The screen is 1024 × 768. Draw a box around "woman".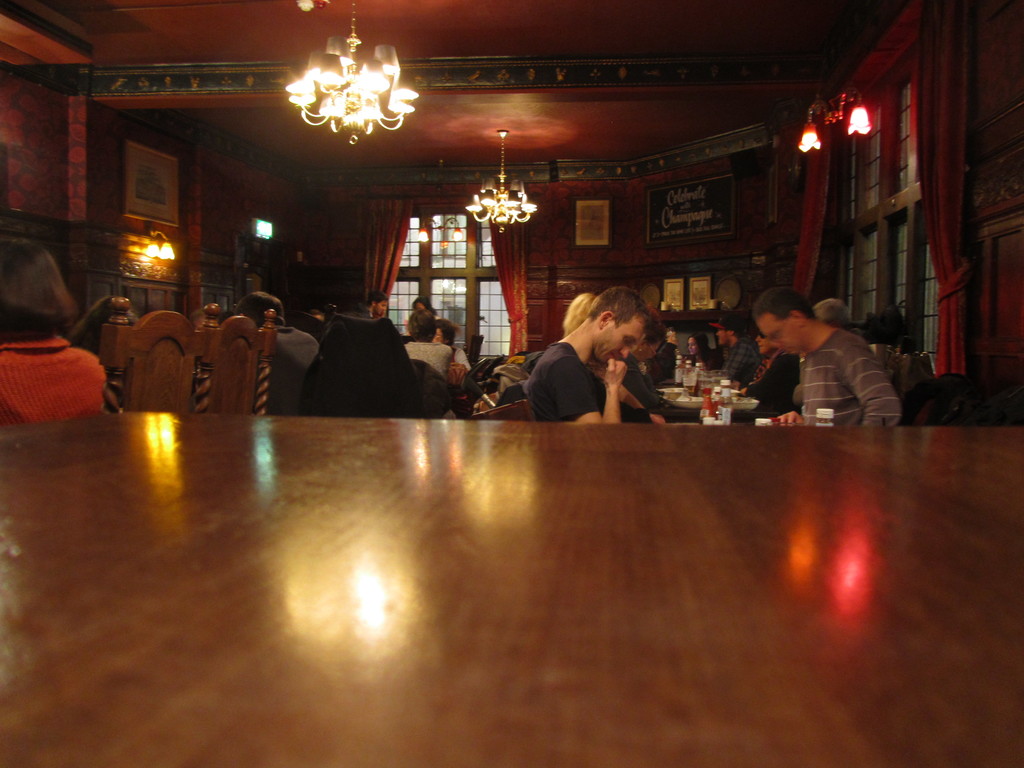
x1=685 y1=335 x2=717 y2=369.
